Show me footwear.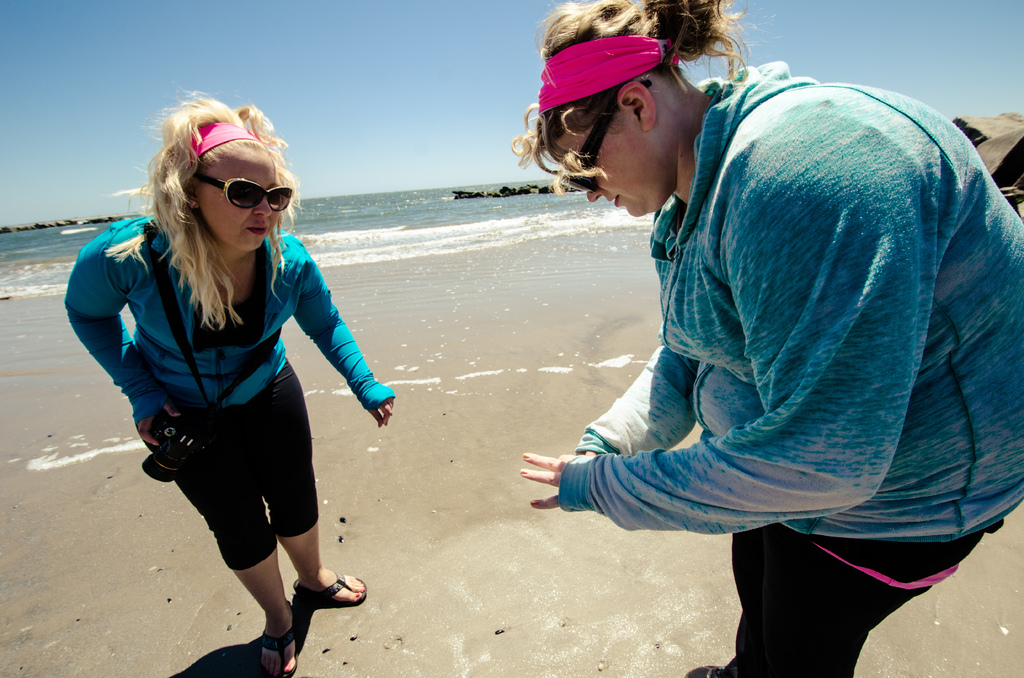
footwear is here: <bbox>285, 561, 368, 617</bbox>.
